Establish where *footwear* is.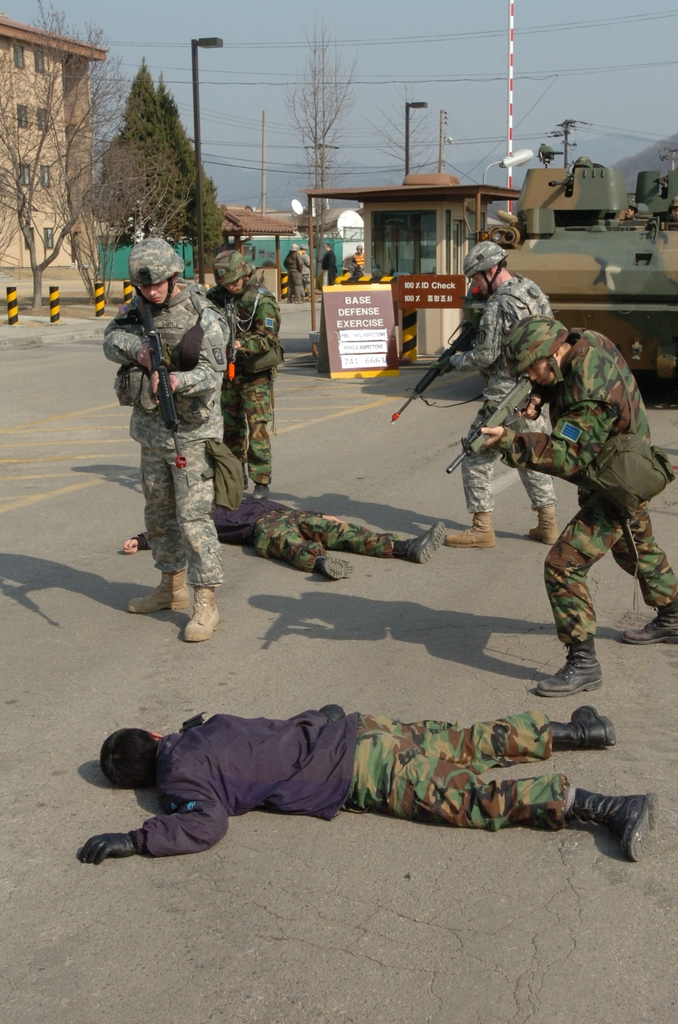
Established at bbox(553, 706, 619, 750).
